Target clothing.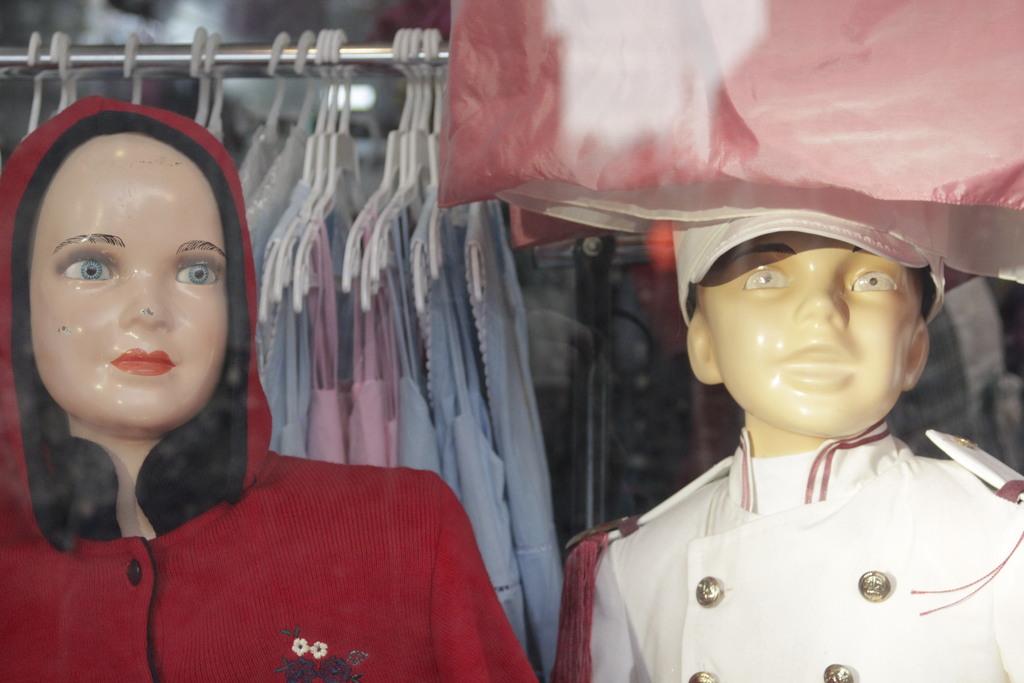
Target region: [566,384,1023,656].
